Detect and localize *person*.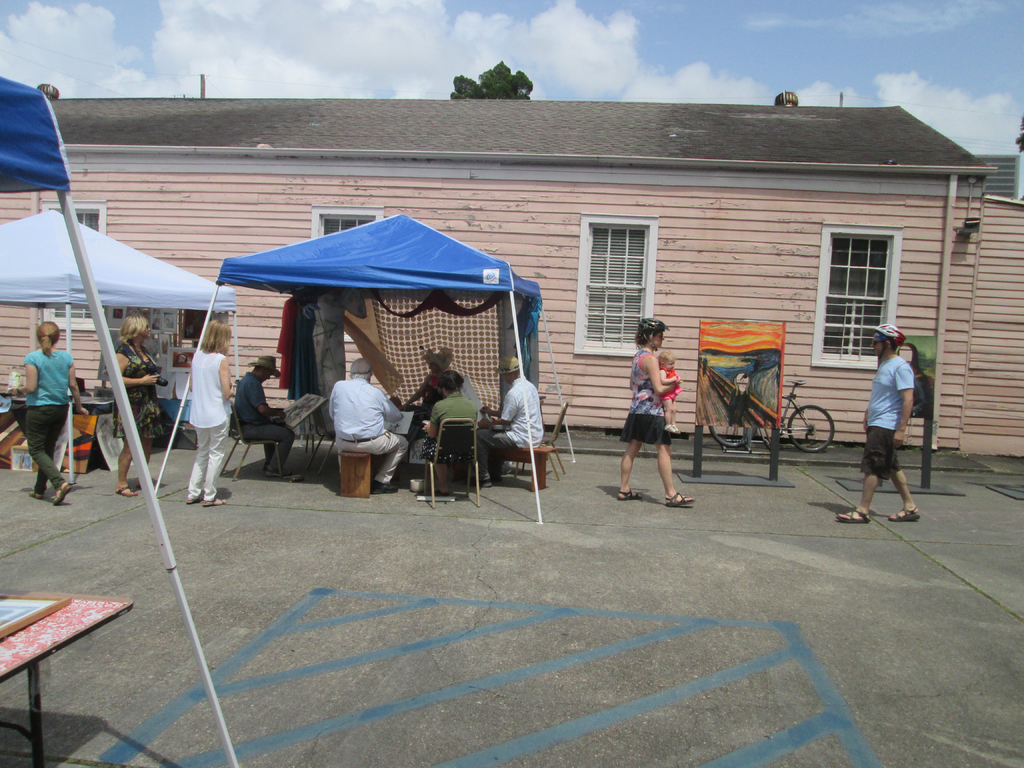
Localized at Rect(845, 321, 925, 522).
